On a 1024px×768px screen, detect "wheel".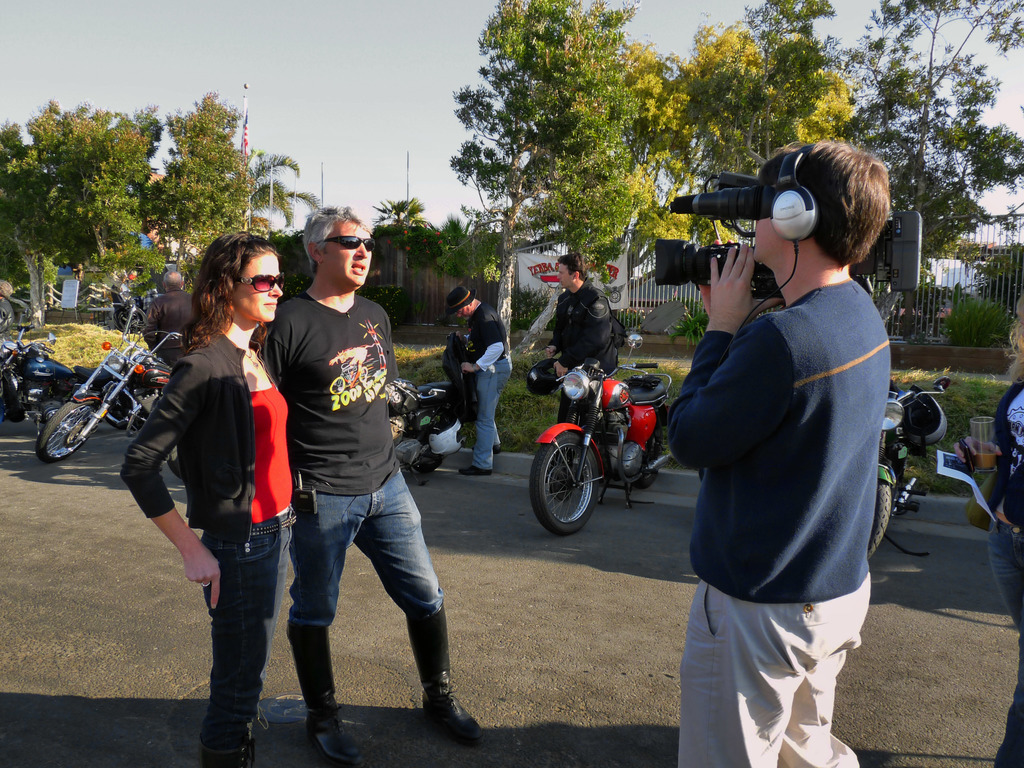
873,464,893,561.
